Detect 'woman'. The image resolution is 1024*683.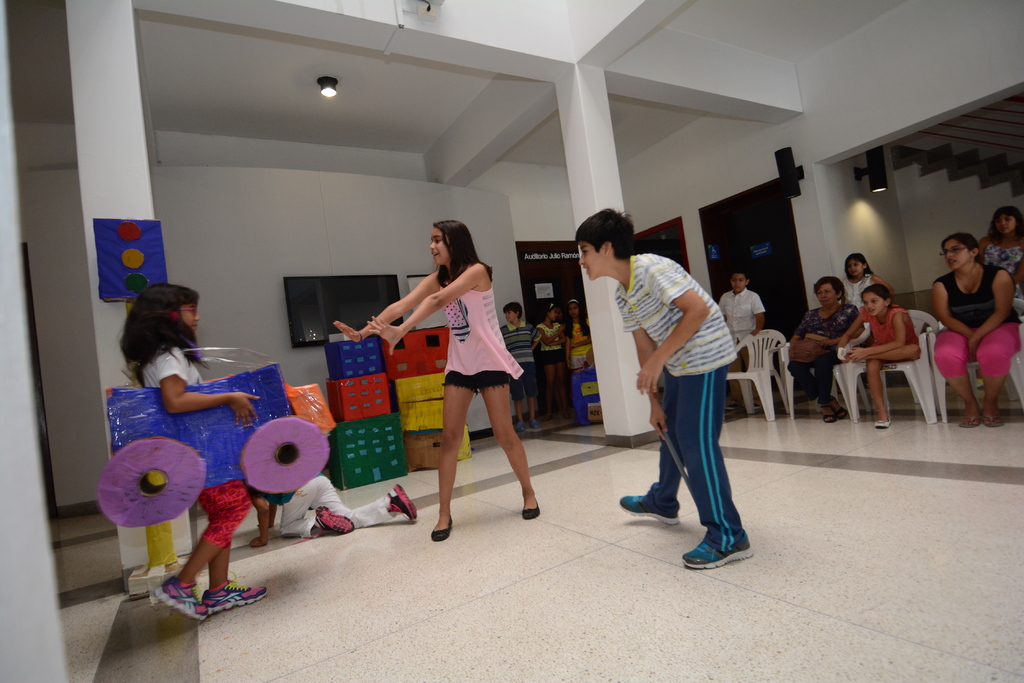
786:276:865:424.
